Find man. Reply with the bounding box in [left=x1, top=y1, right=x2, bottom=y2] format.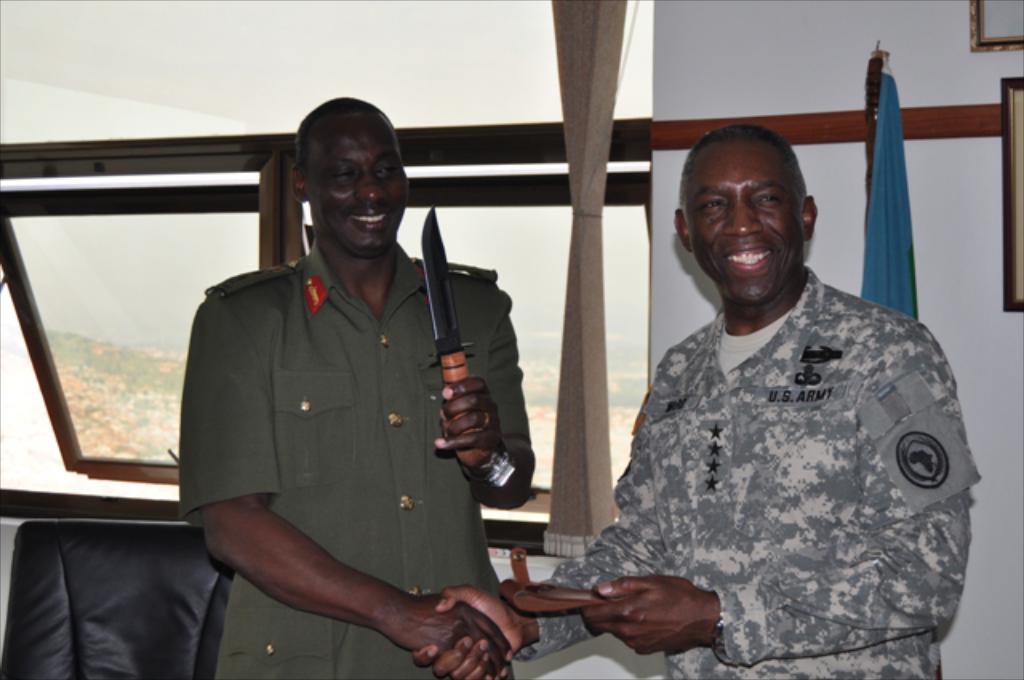
[left=414, top=123, right=987, bottom=678].
